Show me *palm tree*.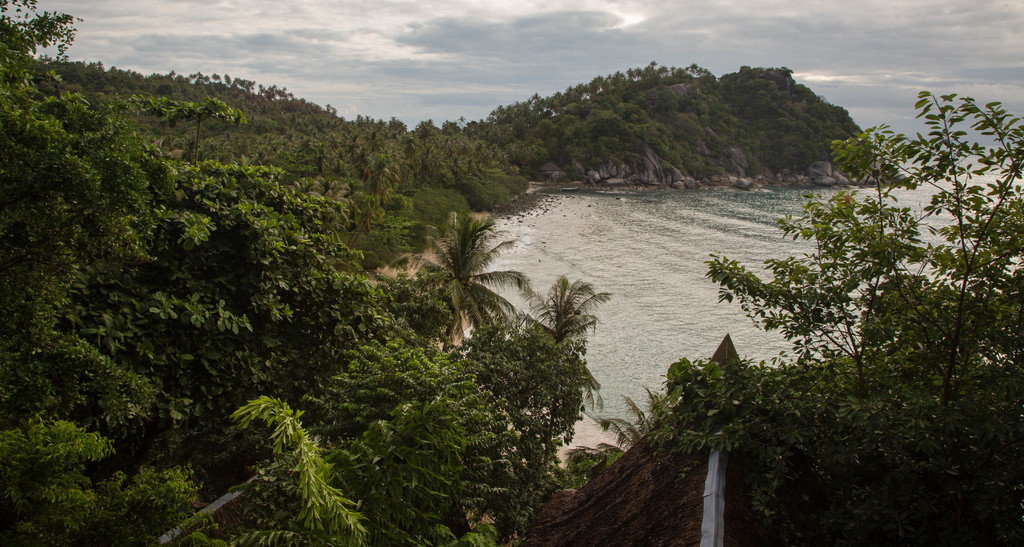
*palm tree* is here: [x1=575, y1=401, x2=668, y2=468].
